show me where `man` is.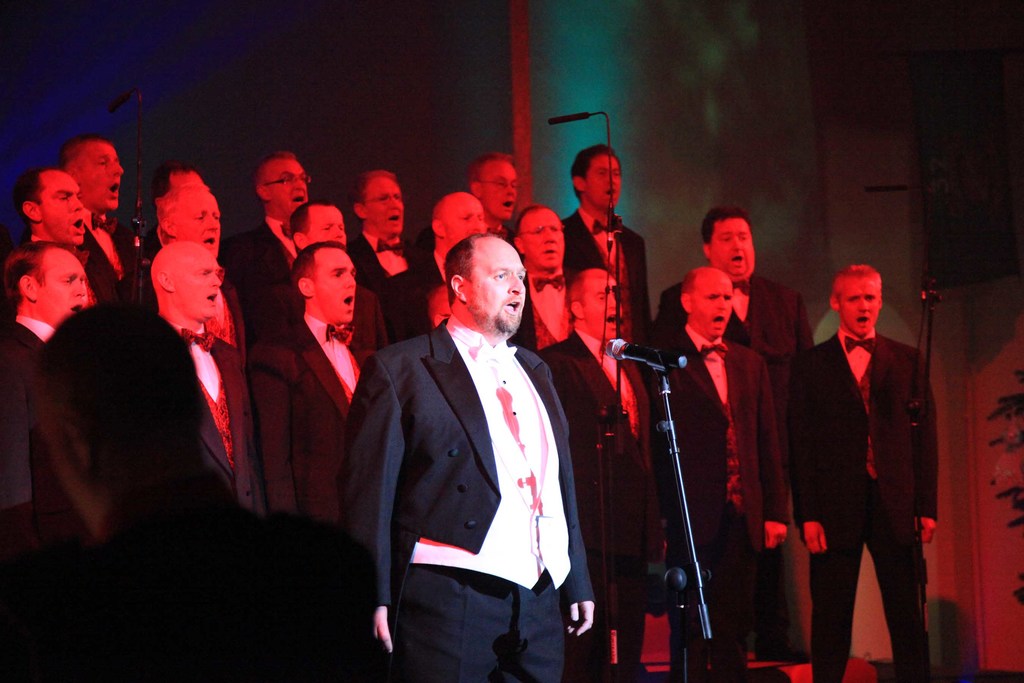
`man` is at 241/147/317/265.
